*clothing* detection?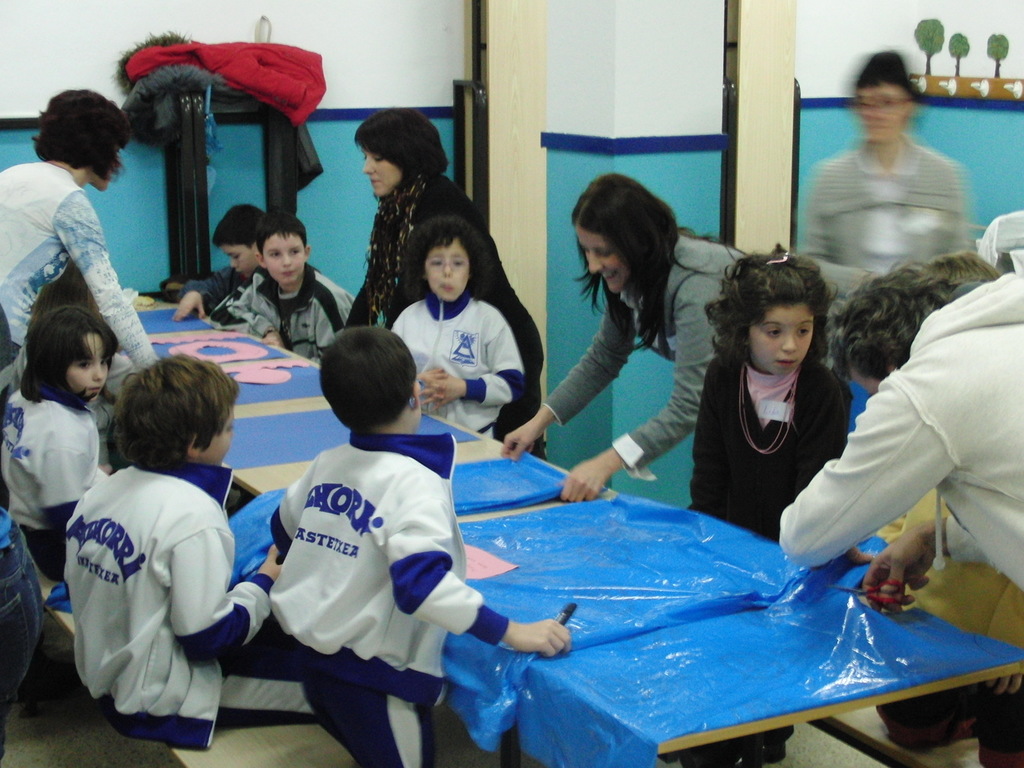
region(339, 170, 556, 372)
